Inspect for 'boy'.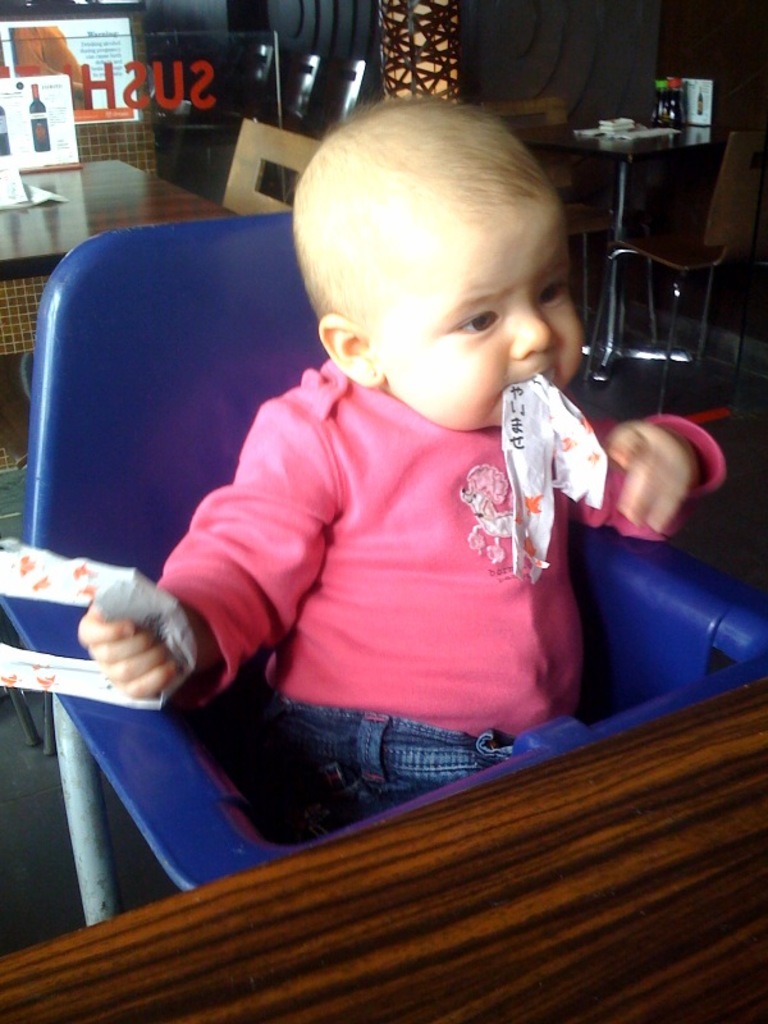
Inspection: {"left": 77, "top": 92, "right": 741, "bottom": 812}.
